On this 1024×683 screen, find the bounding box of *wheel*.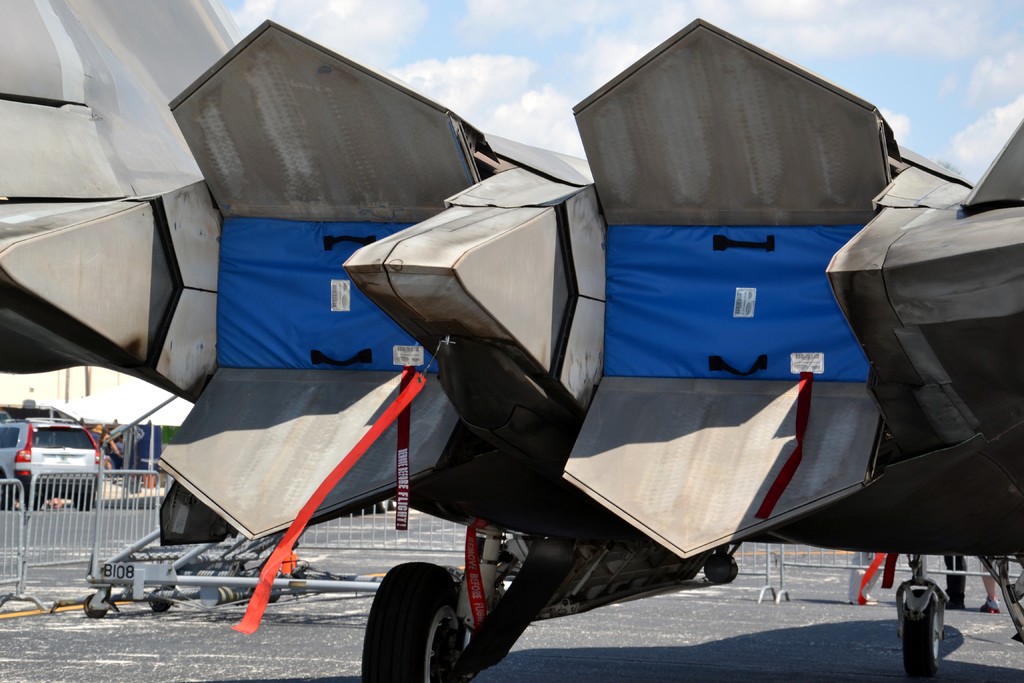
Bounding box: 903,589,941,679.
